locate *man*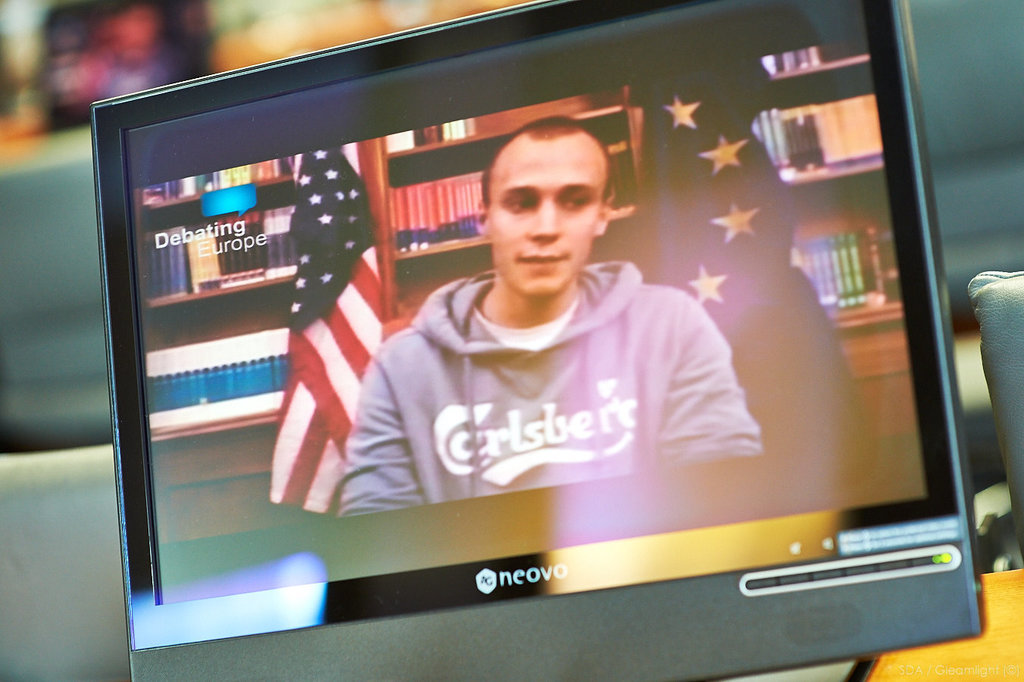
330 117 763 527
